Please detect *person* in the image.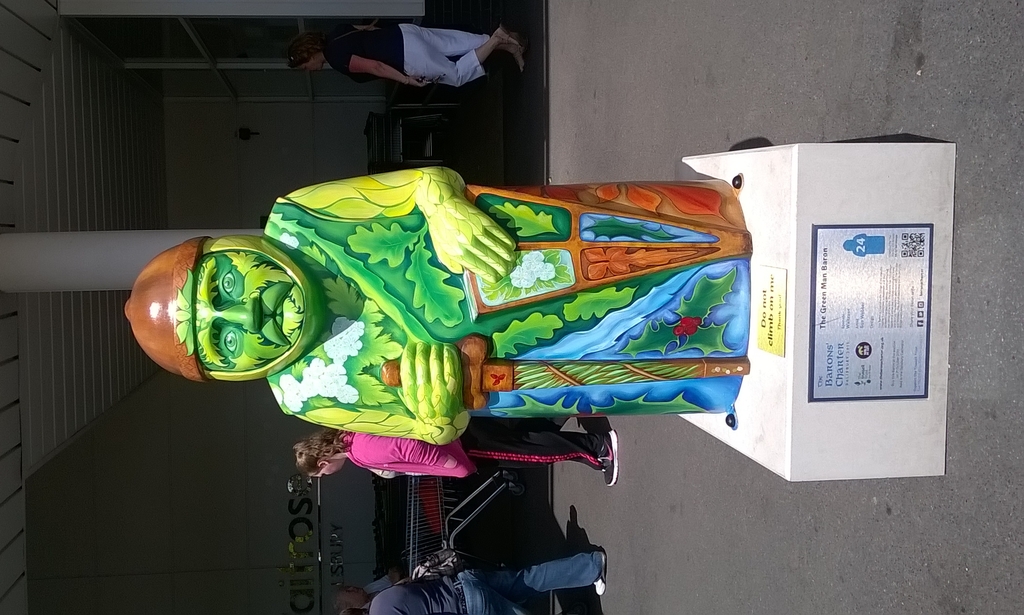
BBox(295, 427, 619, 486).
